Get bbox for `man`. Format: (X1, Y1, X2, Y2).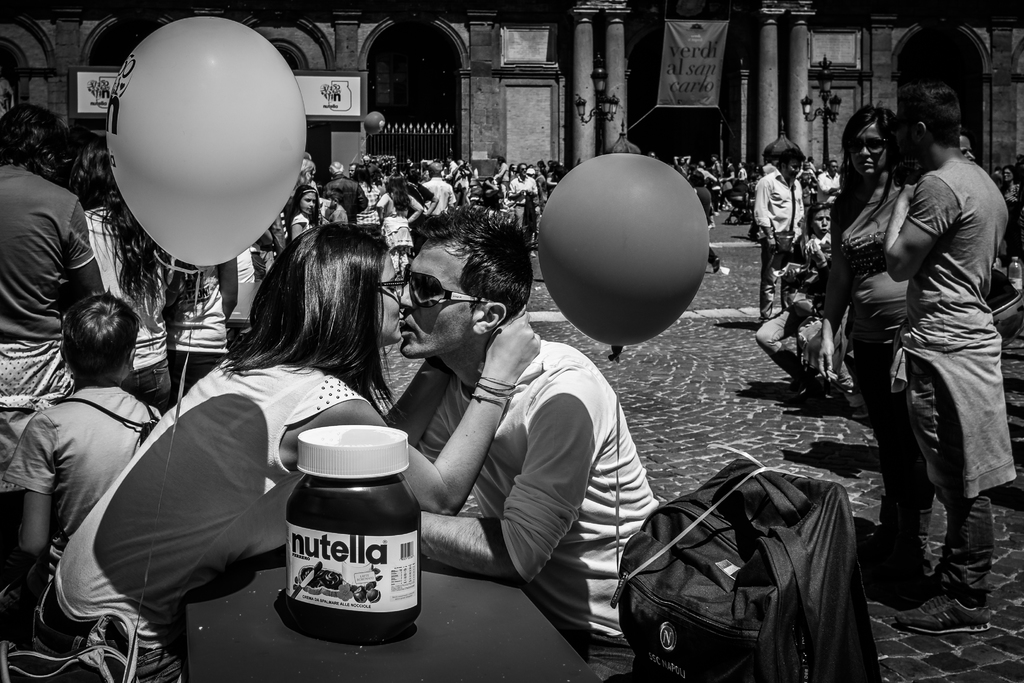
(0, 101, 100, 604).
